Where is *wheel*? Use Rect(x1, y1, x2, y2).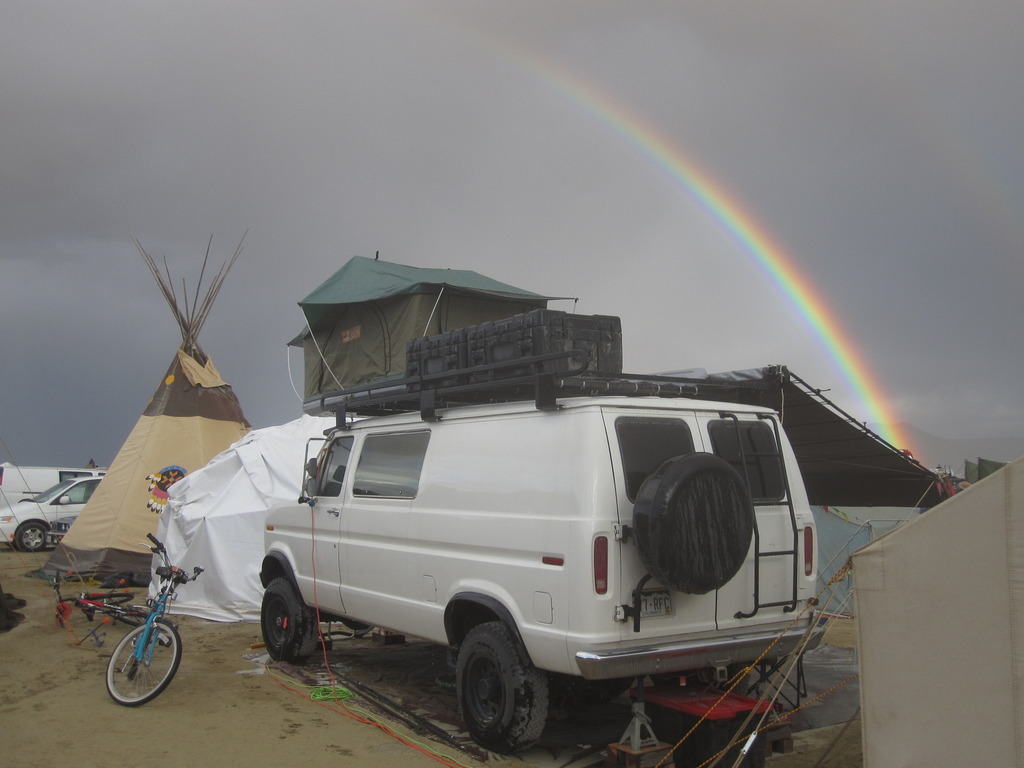
Rect(452, 620, 547, 751).
